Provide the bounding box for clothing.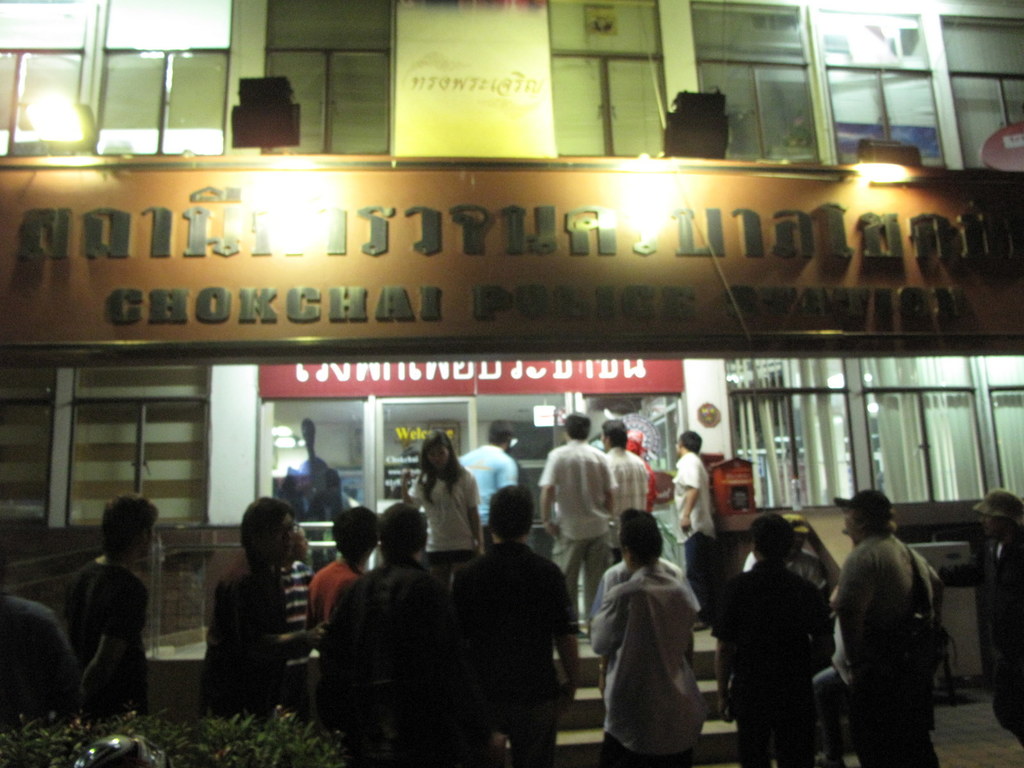
bbox=[0, 588, 81, 721].
